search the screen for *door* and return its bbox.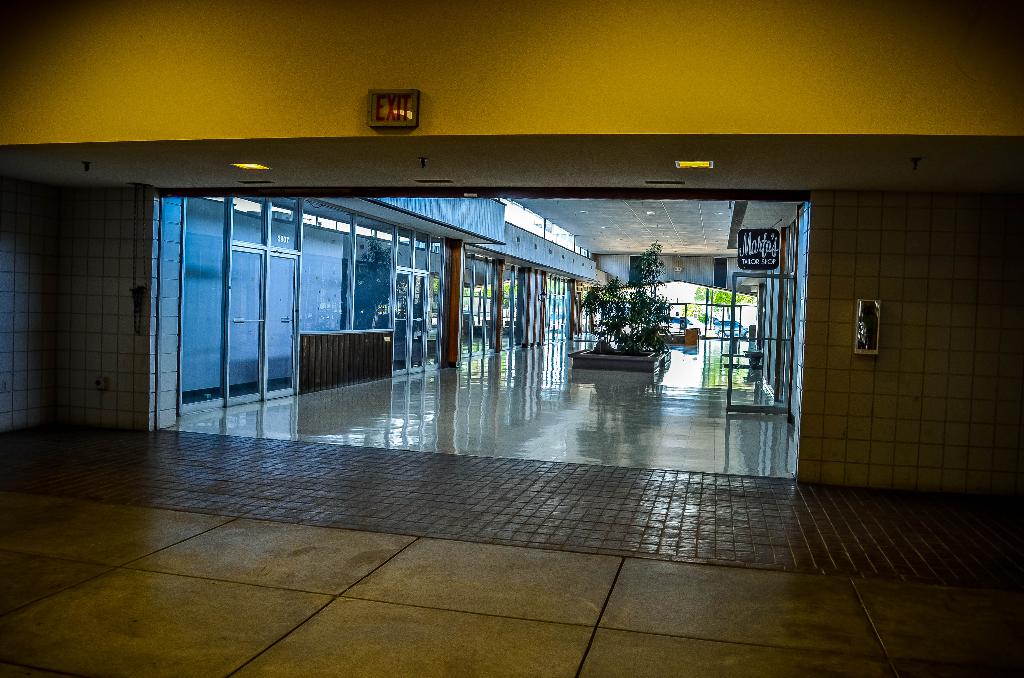
Found: Rect(227, 248, 301, 407).
